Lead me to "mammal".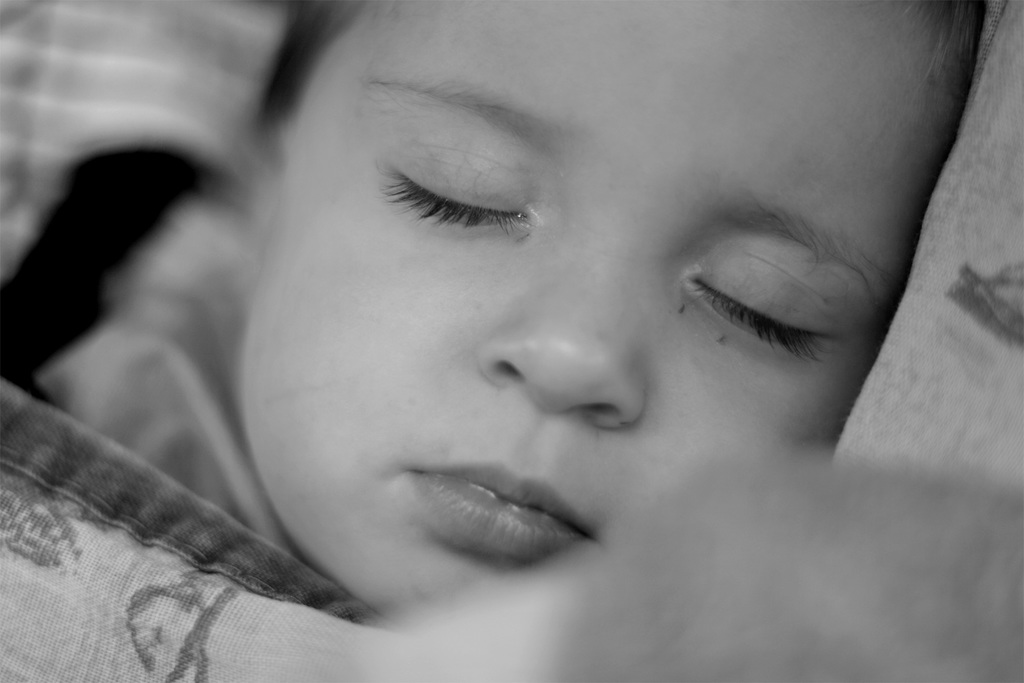
Lead to (0, 0, 1021, 682).
